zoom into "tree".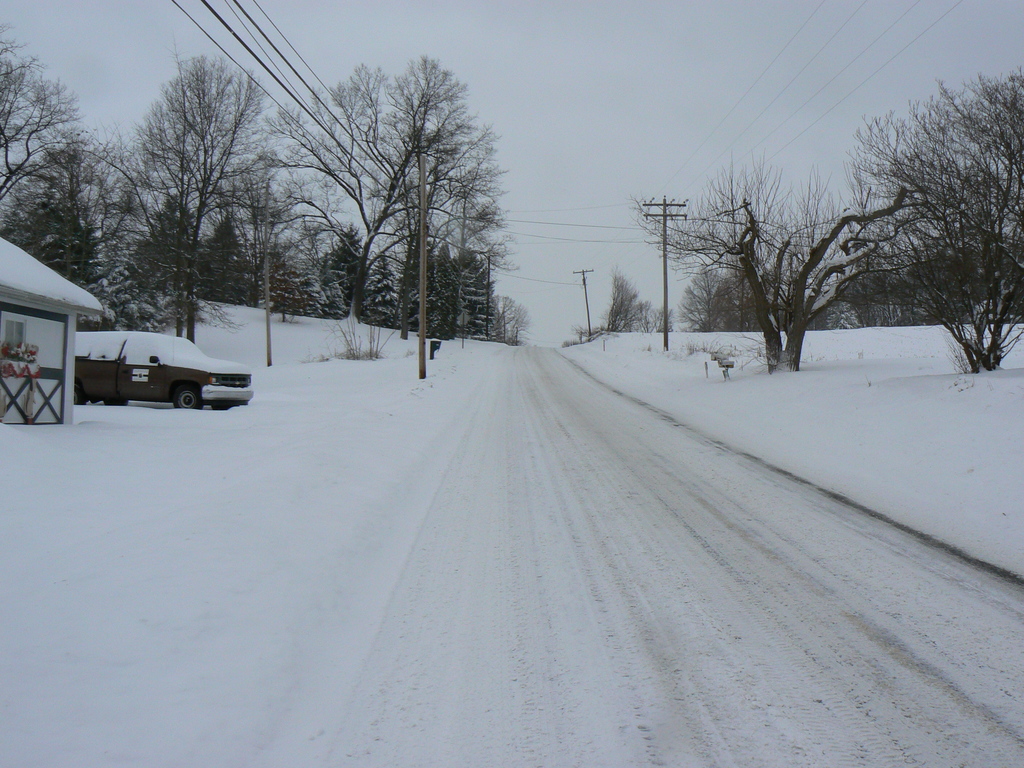
Zoom target: <box>790,182,836,327</box>.
